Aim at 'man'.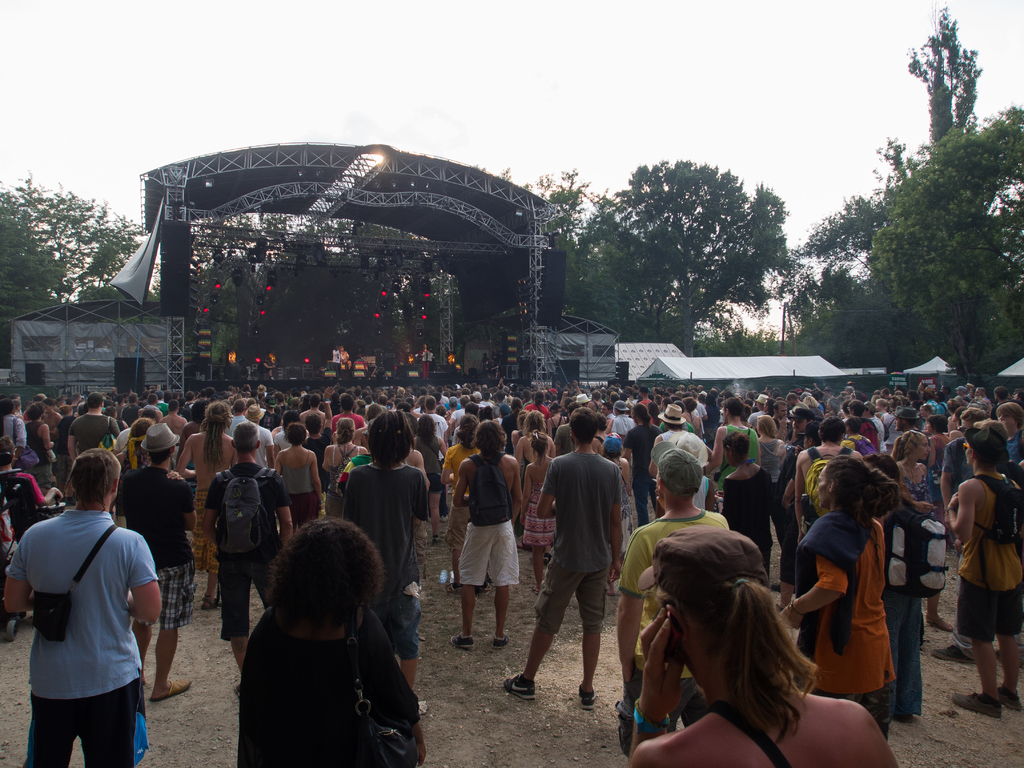
Aimed at x1=114 y1=421 x2=196 y2=703.
